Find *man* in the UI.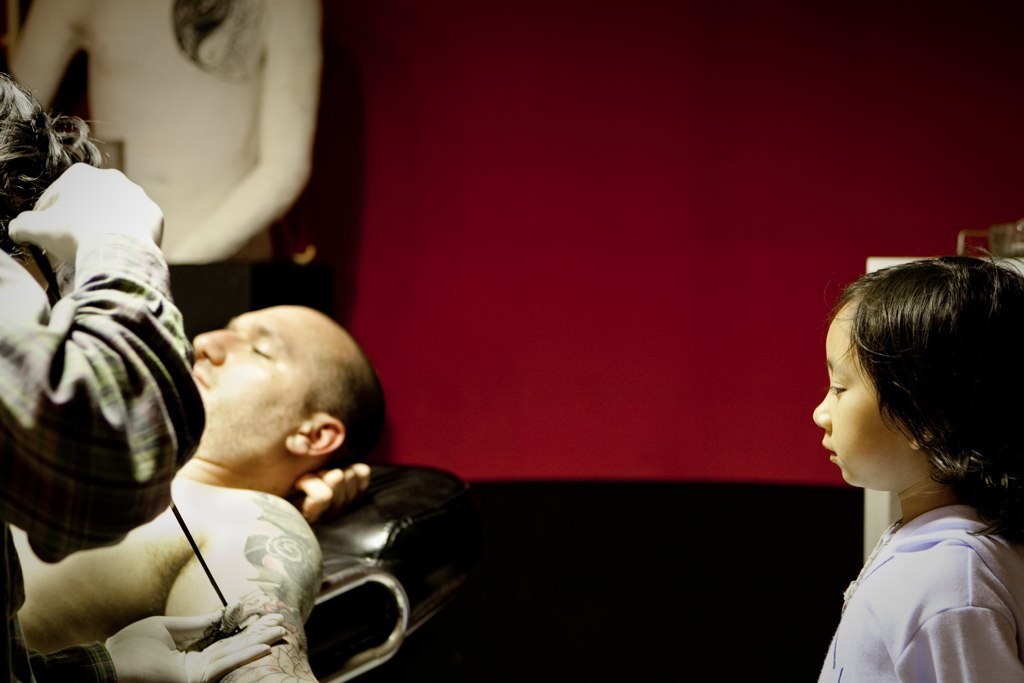
UI element at 14:304:395:682.
